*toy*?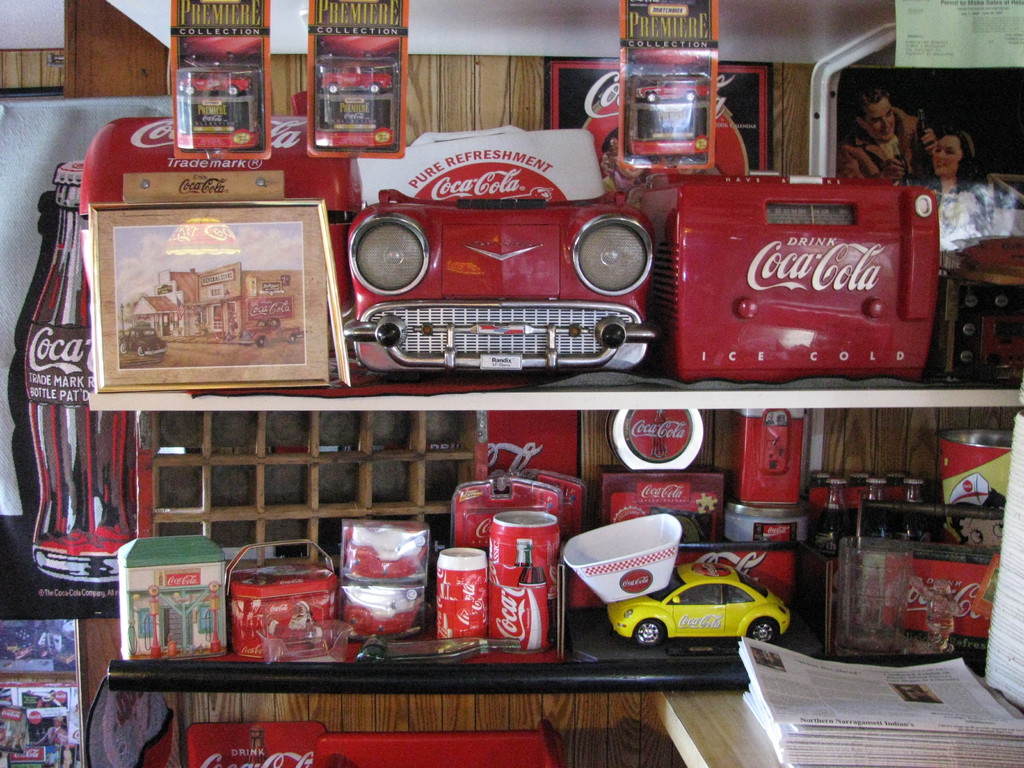
box(588, 462, 730, 555)
